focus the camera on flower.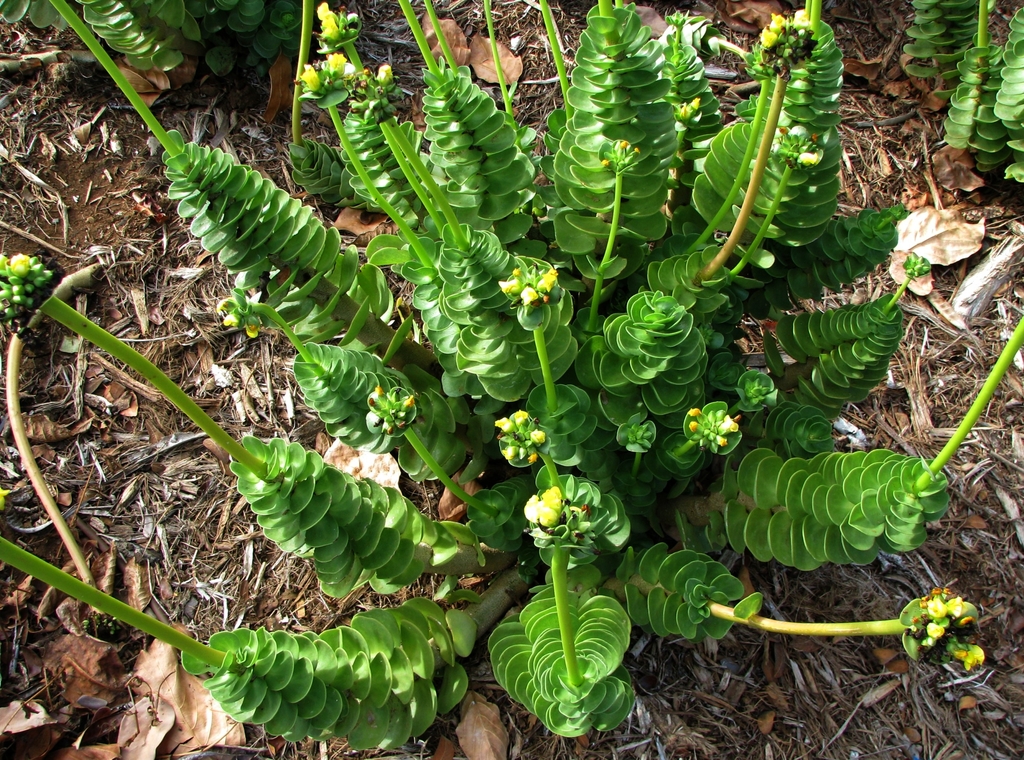
Focus region: <bbox>538, 268, 556, 291</bbox>.
